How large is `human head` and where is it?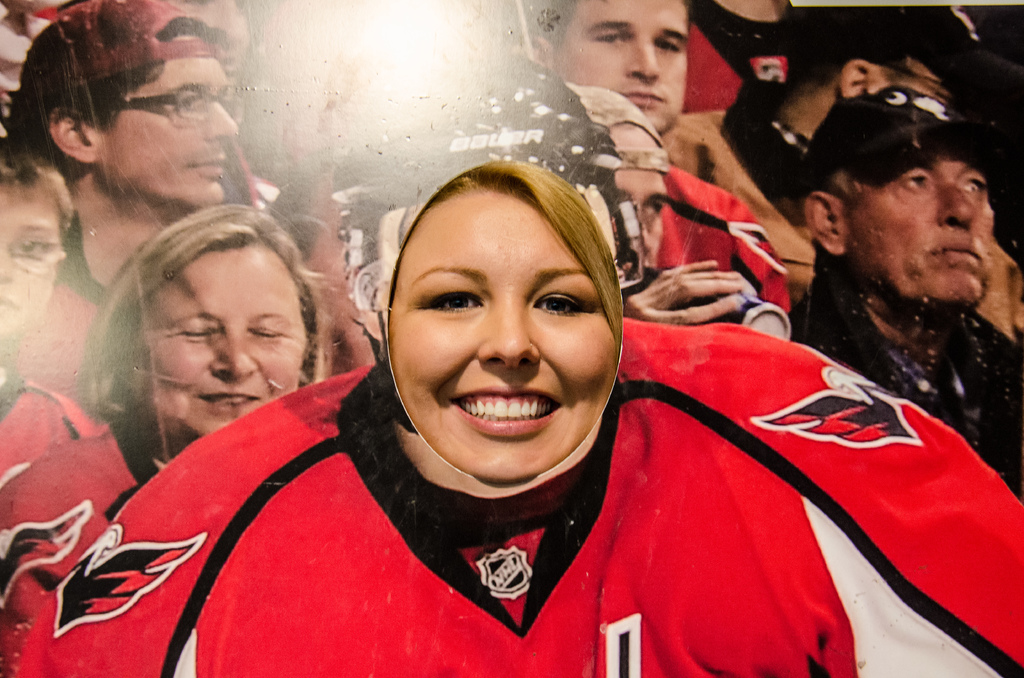
Bounding box: [left=10, top=0, right=247, bottom=202].
